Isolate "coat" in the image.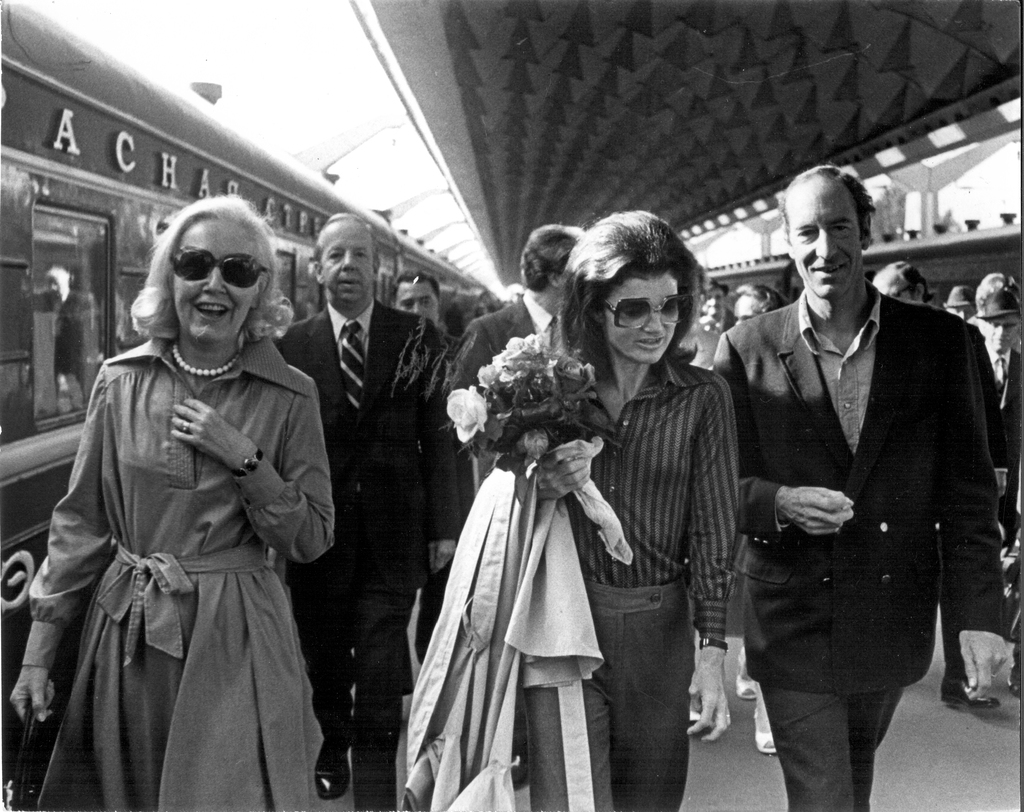
Isolated region: <bbox>278, 287, 491, 621</bbox>.
